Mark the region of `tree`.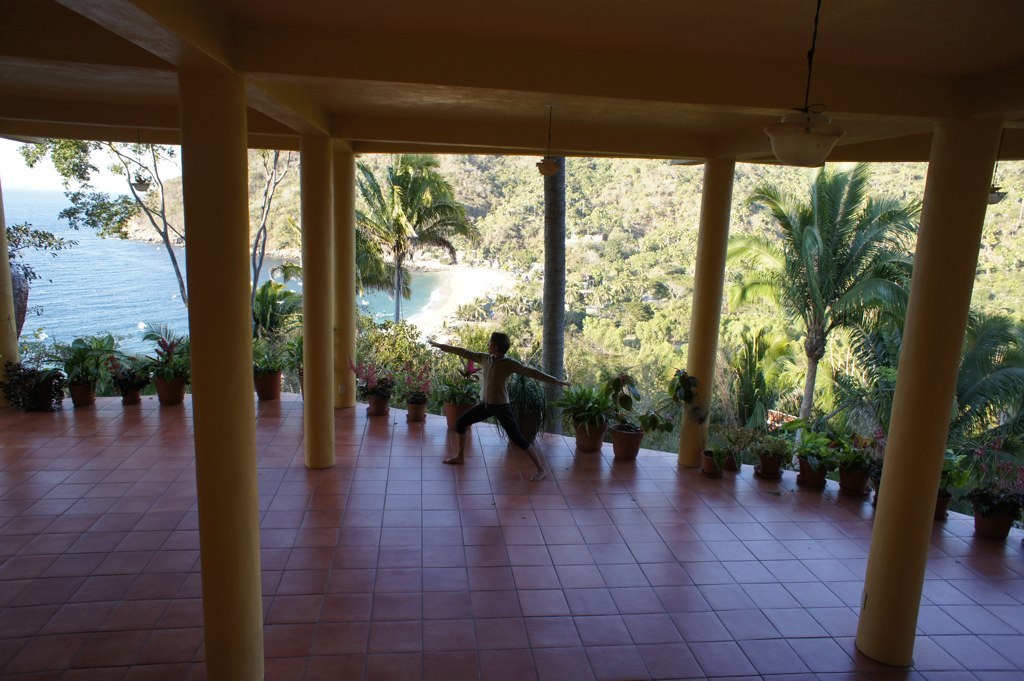
Region: x1=352, y1=144, x2=477, y2=342.
